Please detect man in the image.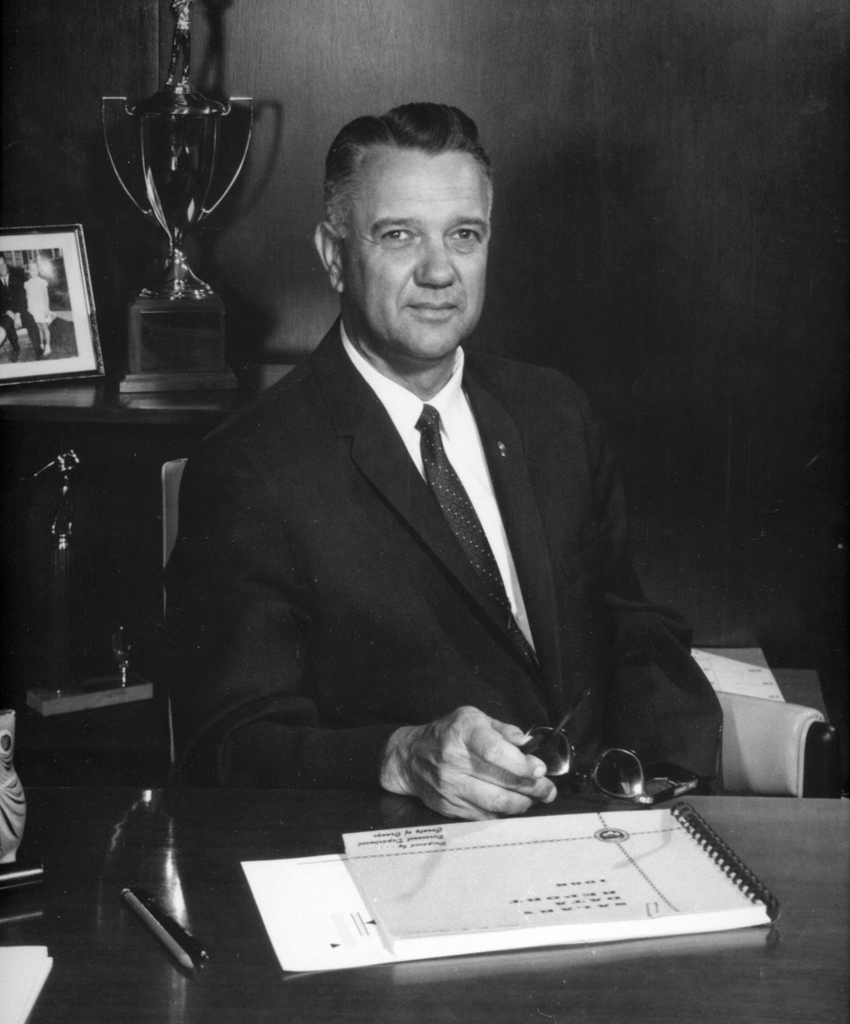
<region>157, 123, 704, 888</region>.
